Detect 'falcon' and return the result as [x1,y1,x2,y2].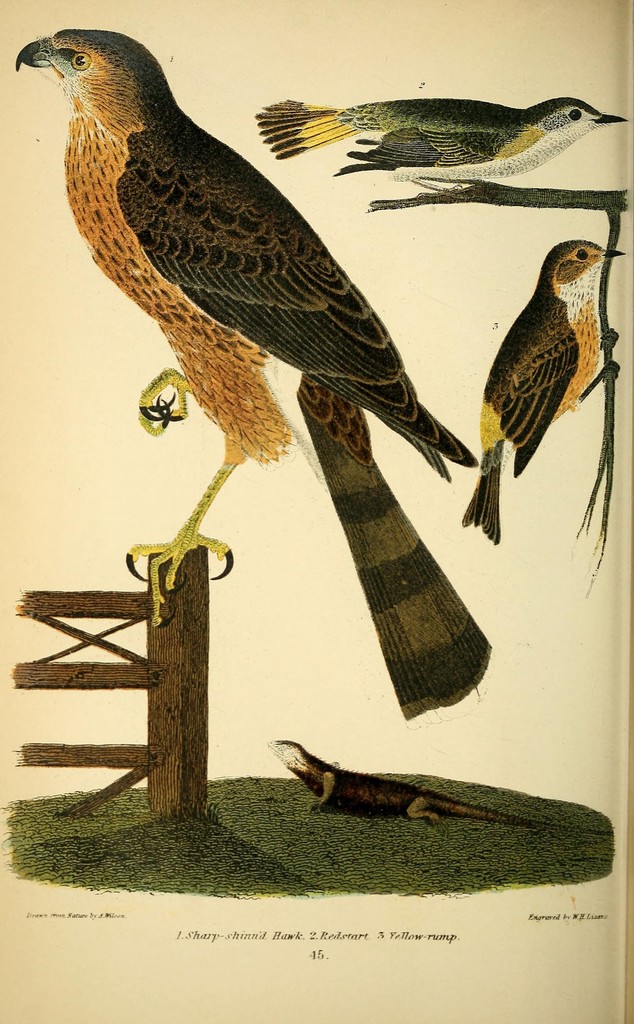
[250,97,621,195].
